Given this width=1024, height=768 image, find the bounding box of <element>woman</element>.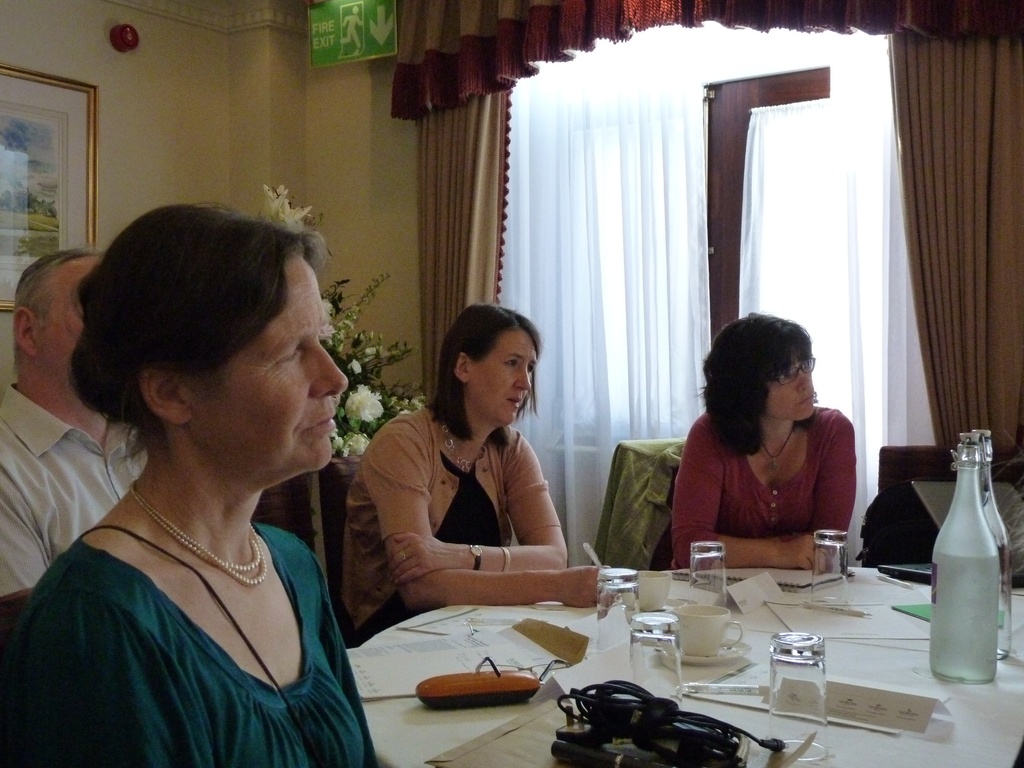
select_region(348, 307, 577, 638).
